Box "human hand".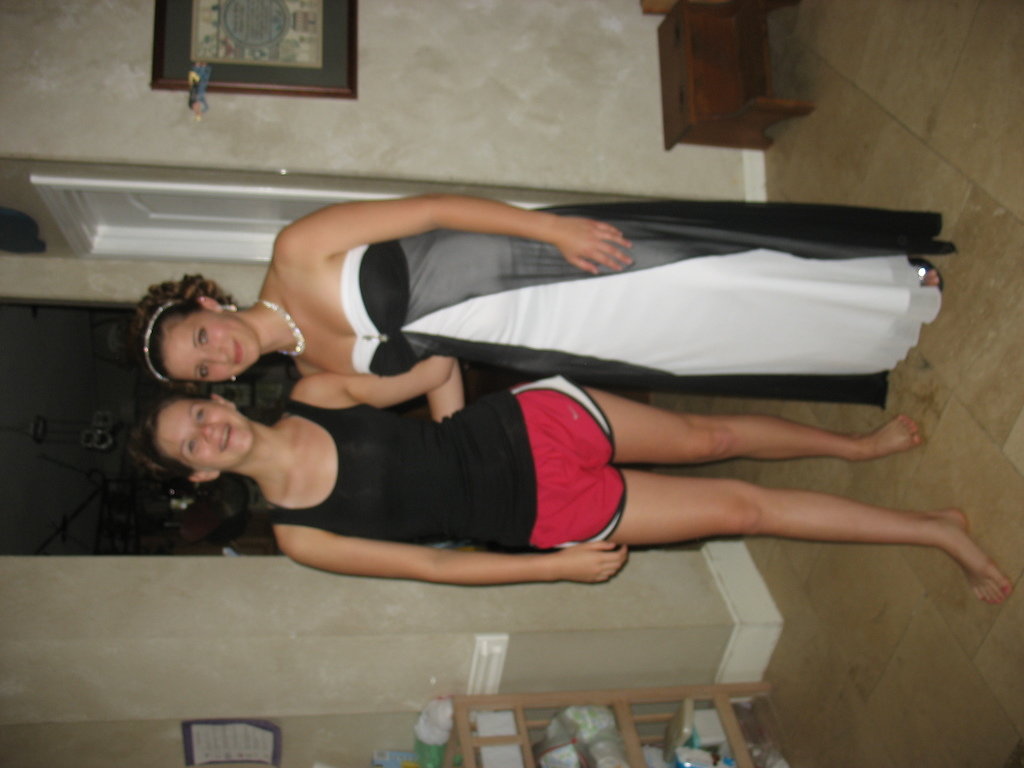
x1=530 y1=198 x2=639 y2=266.
